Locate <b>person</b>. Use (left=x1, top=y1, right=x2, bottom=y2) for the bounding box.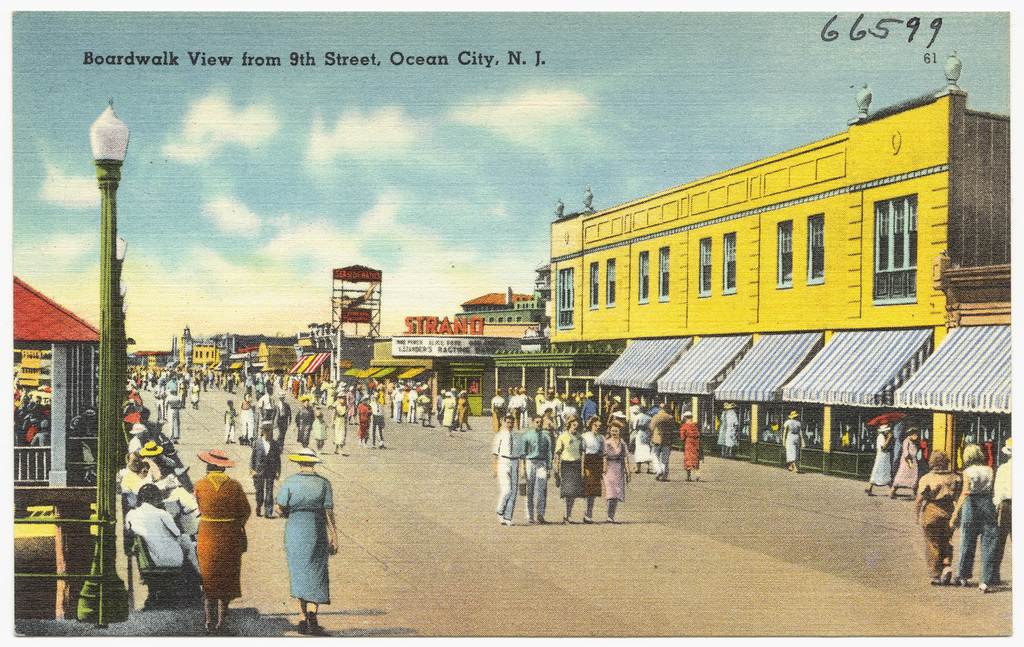
(left=330, top=397, right=349, bottom=453).
